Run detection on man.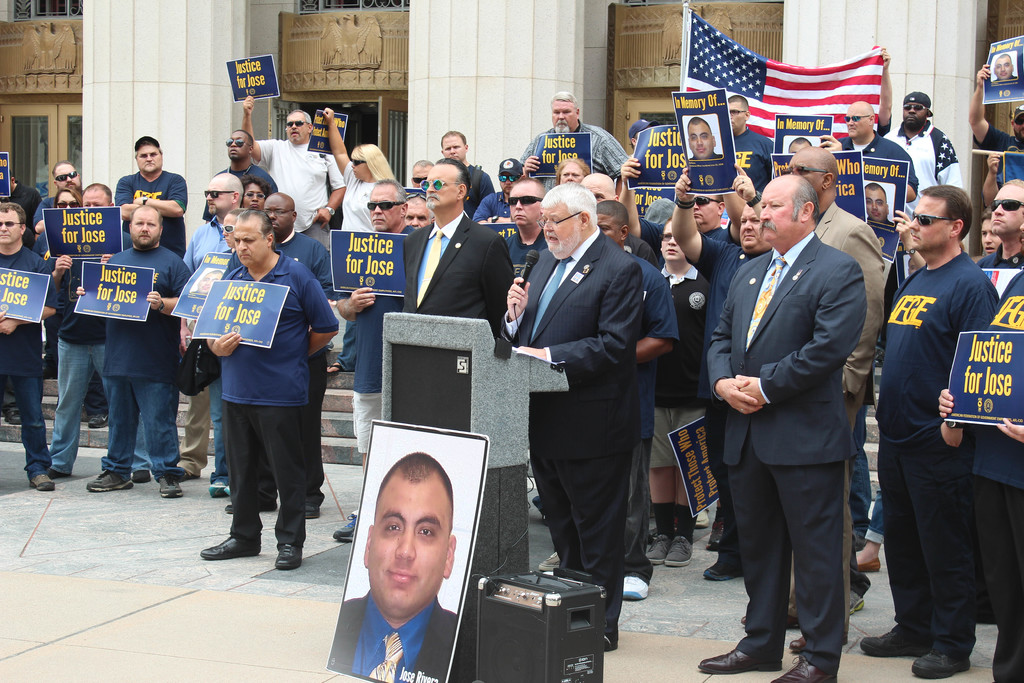
Result: (435, 119, 496, 221).
